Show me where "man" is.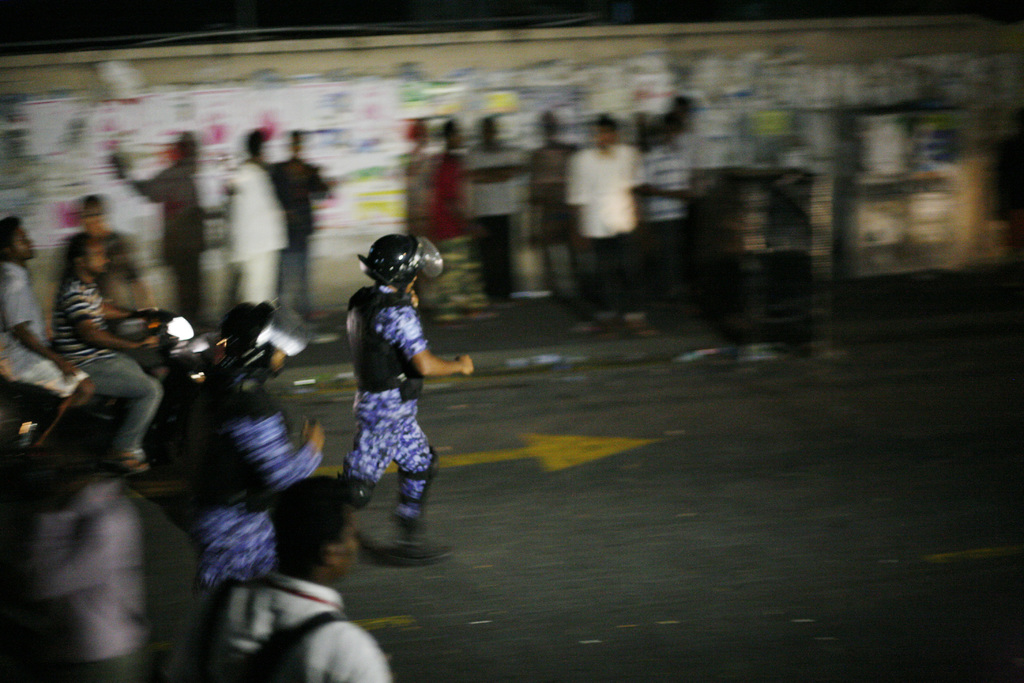
"man" is at {"x1": 323, "y1": 241, "x2": 452, "y2": 552}.
